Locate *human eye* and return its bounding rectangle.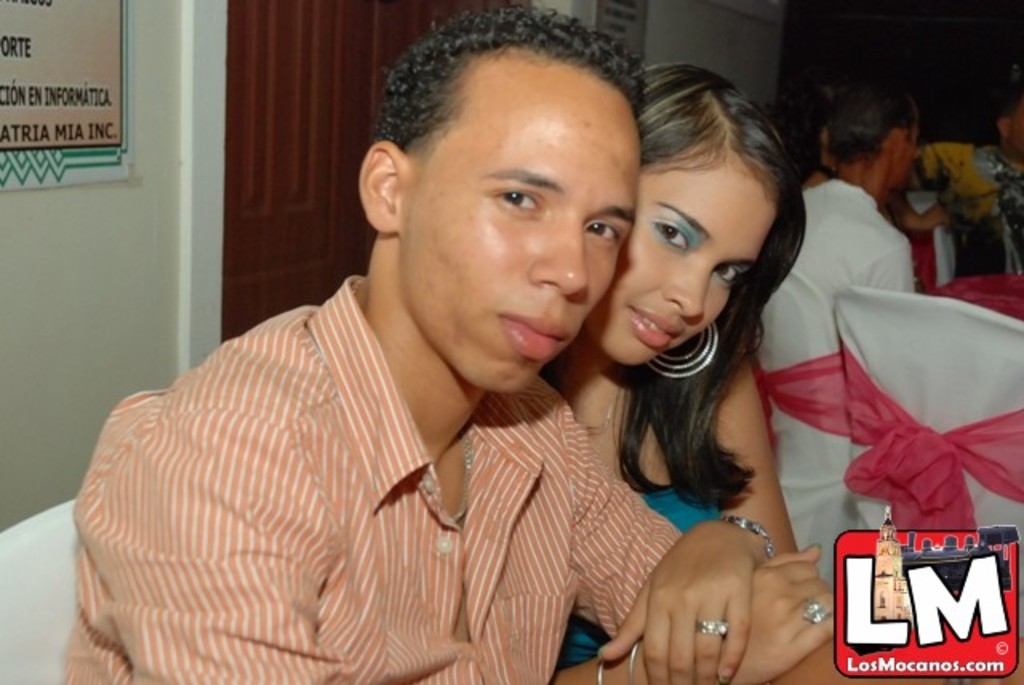
(x1=579, y1=216, x2=621, y2=250).
